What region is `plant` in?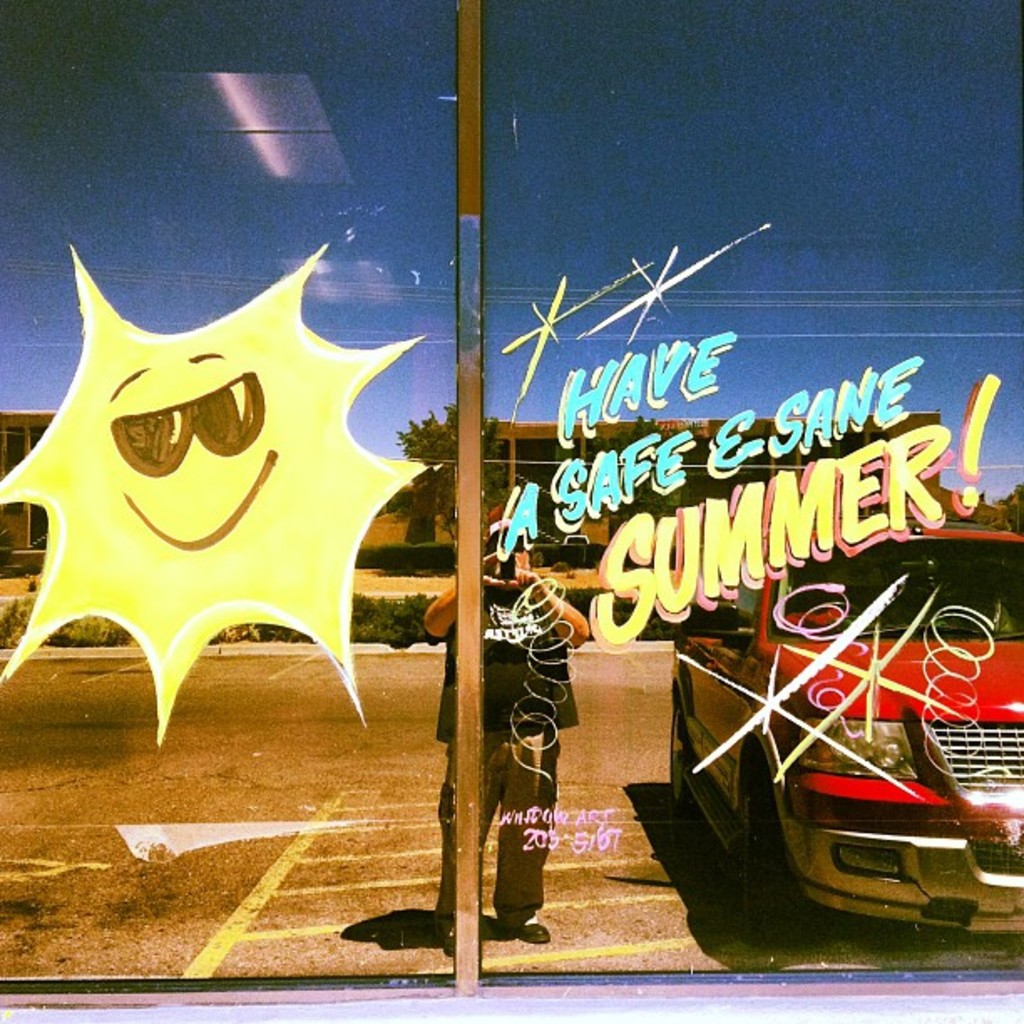
(390, 594, 447, 646).
